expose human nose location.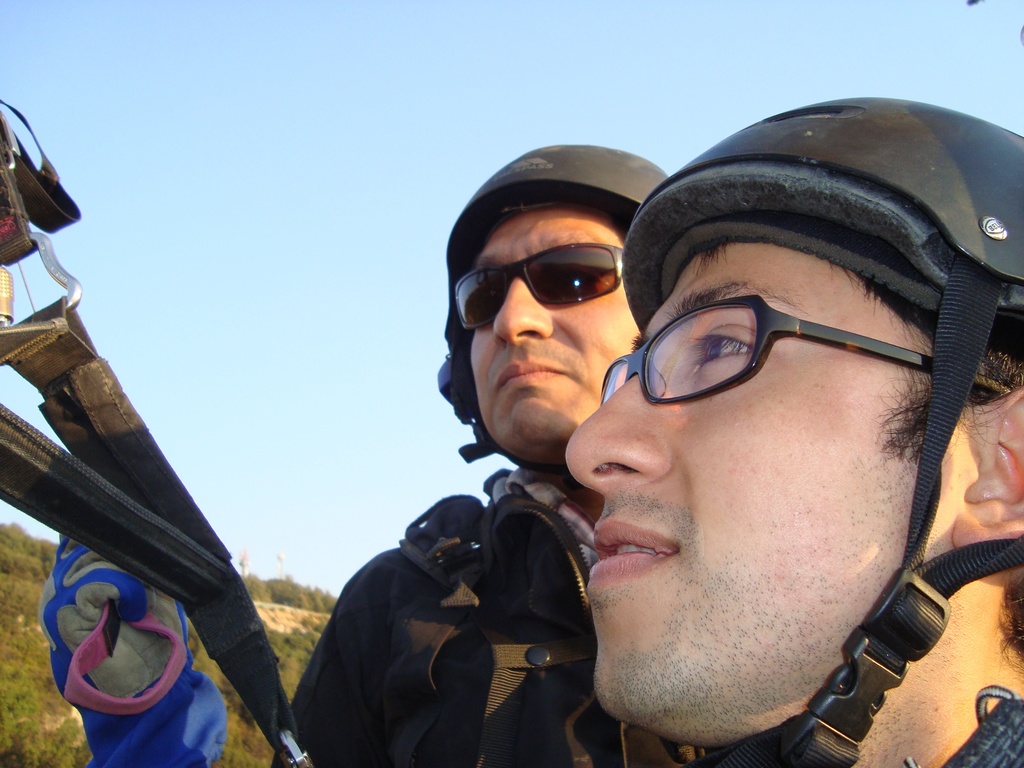
Exposed at [x1=562, y1=358, x2=677, y2=496].
